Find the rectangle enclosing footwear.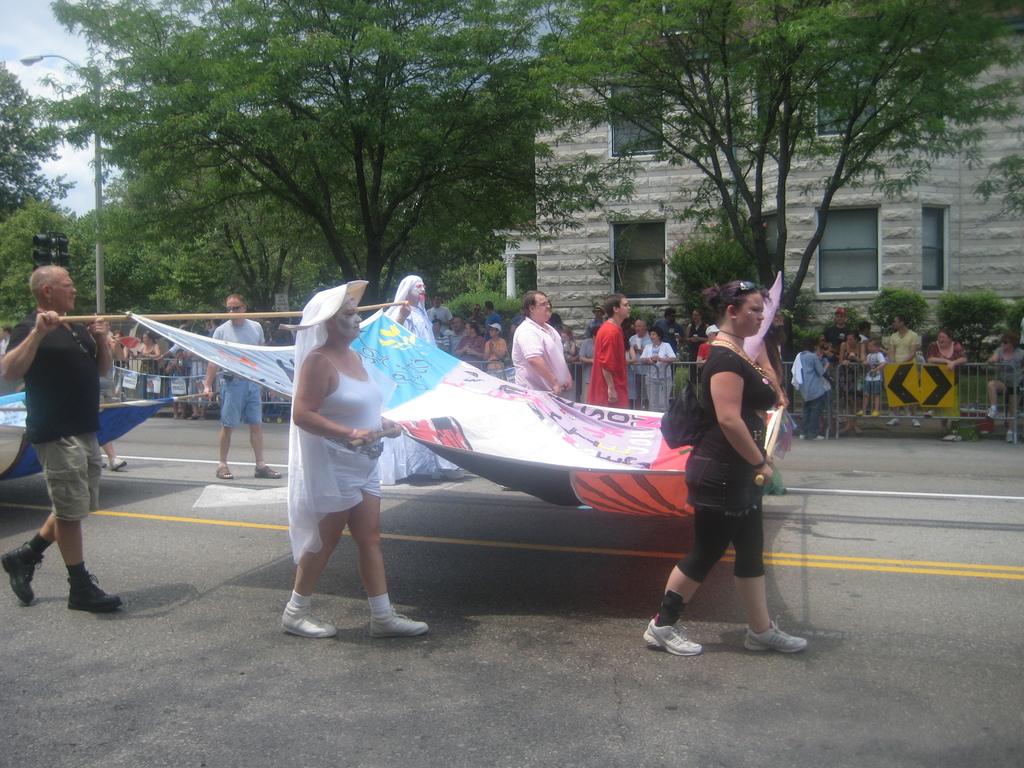
<region>986, 404, 997, 419</region>.
